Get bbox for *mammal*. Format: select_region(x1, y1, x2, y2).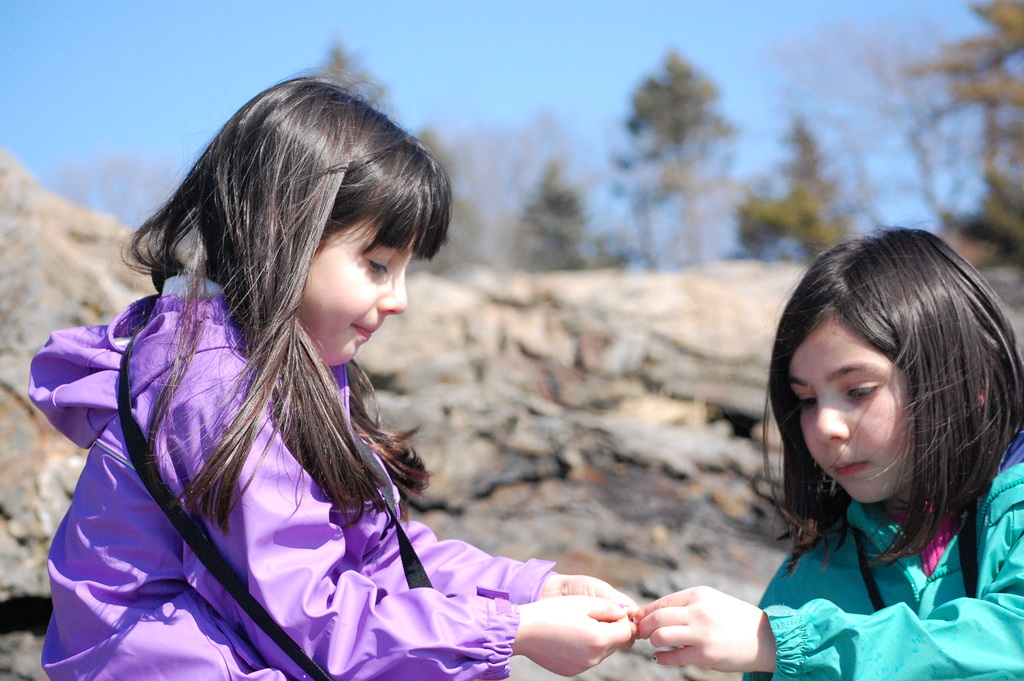
select_region(636, 225, 1023, 680).
